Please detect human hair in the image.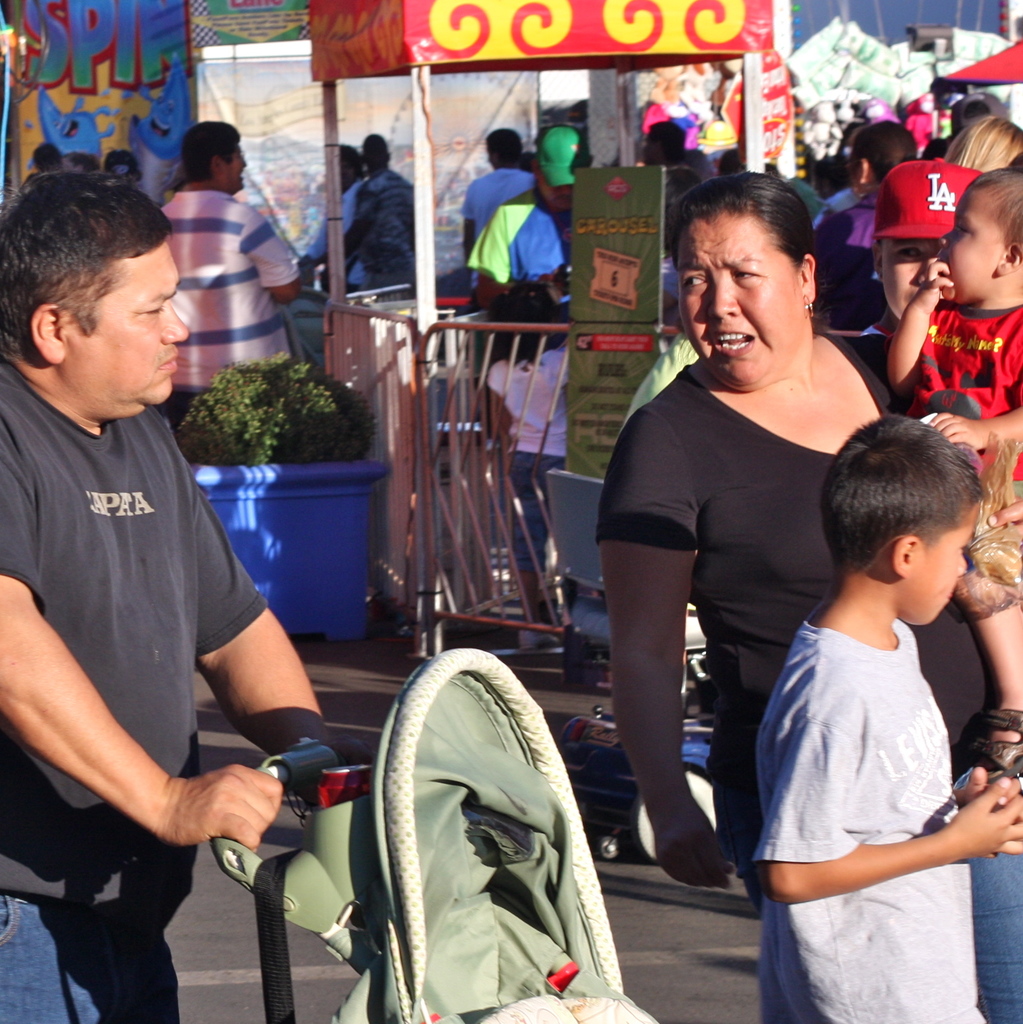
bbox(965, 168, 1022, 252).
